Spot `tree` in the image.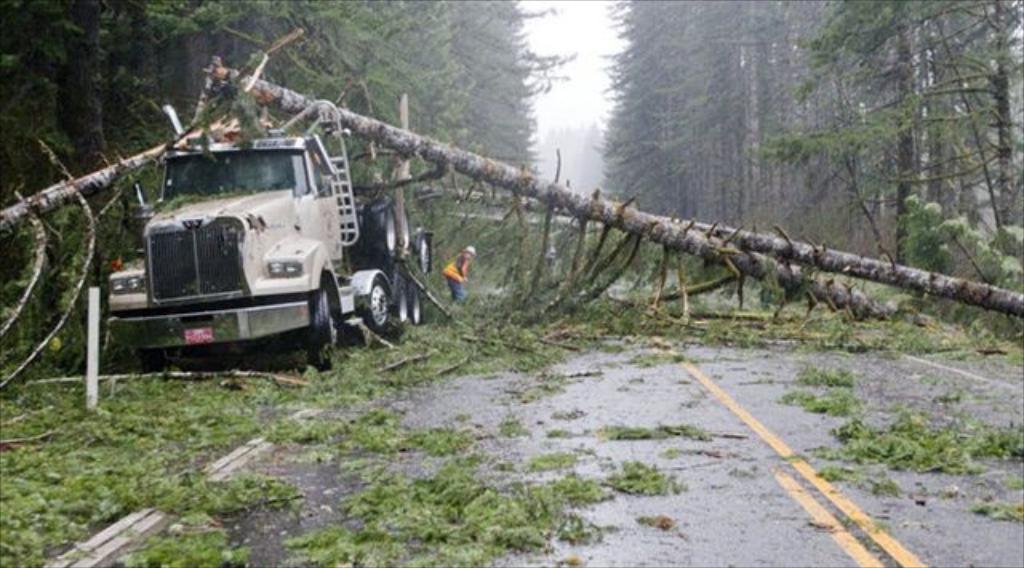
`tree` found at box=[590, 0, 1022, 270].
